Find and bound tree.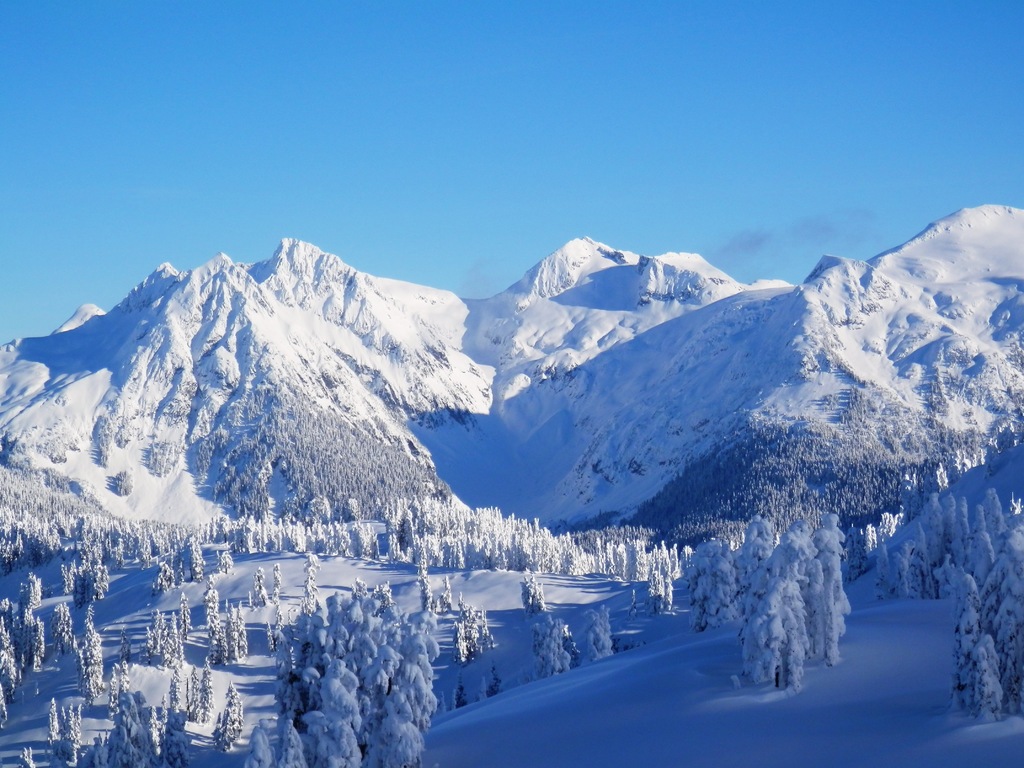
Bound: {"left": 58, "top": 699, "right": 88, "bottom": 767}.
